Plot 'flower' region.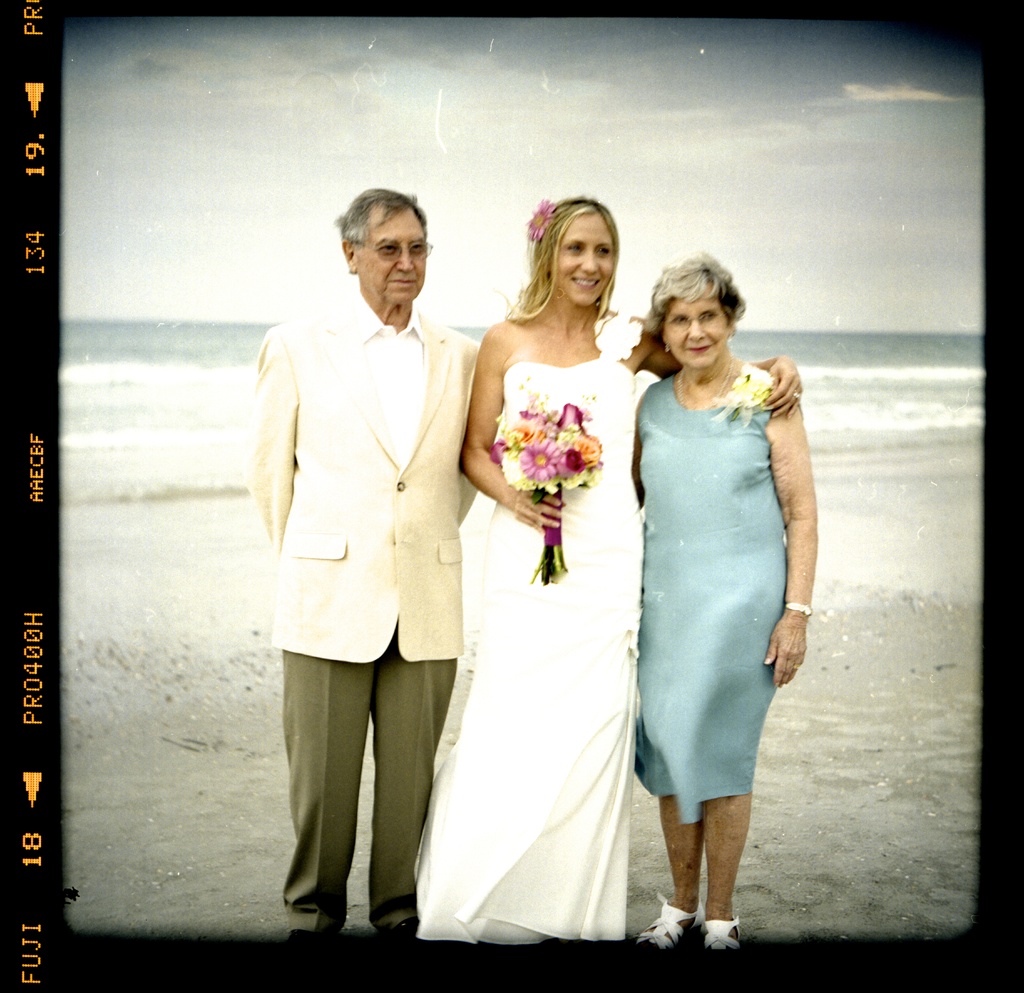
Plotted at rect(523, 196, 554, 242).
